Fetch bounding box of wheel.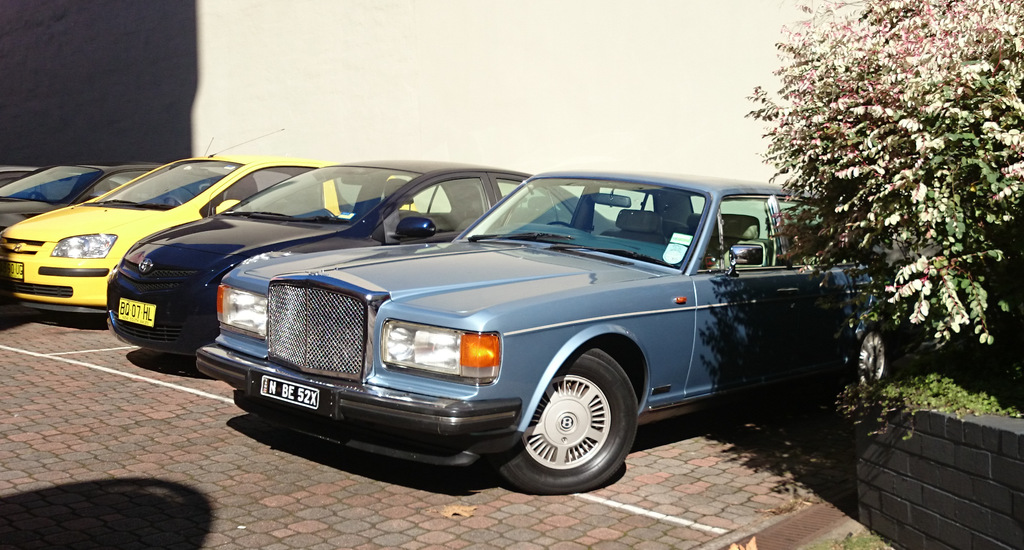
Bbox: bbox=[851, 326, 886, 387].
